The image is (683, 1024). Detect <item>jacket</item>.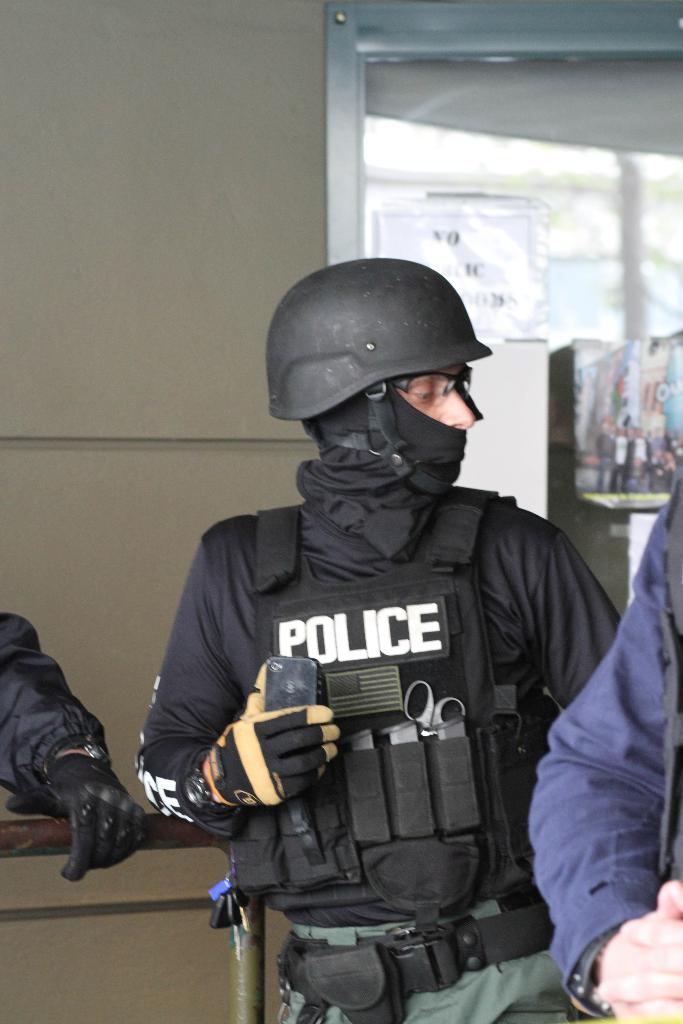
Detection: 117 302 625 947.
